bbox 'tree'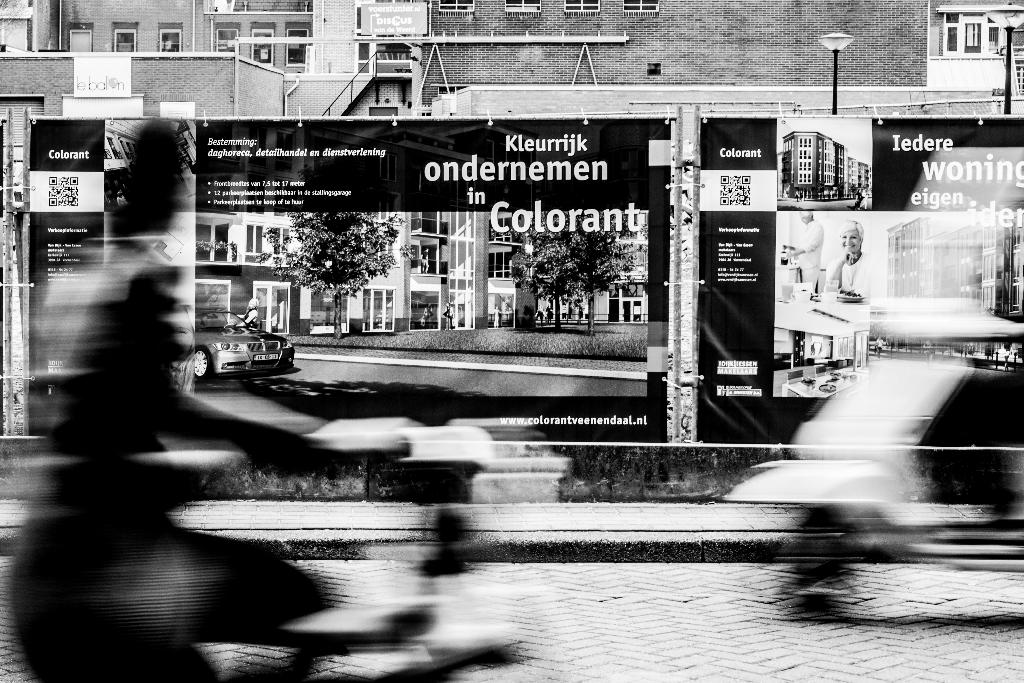
[509, 211, 639, 324]
